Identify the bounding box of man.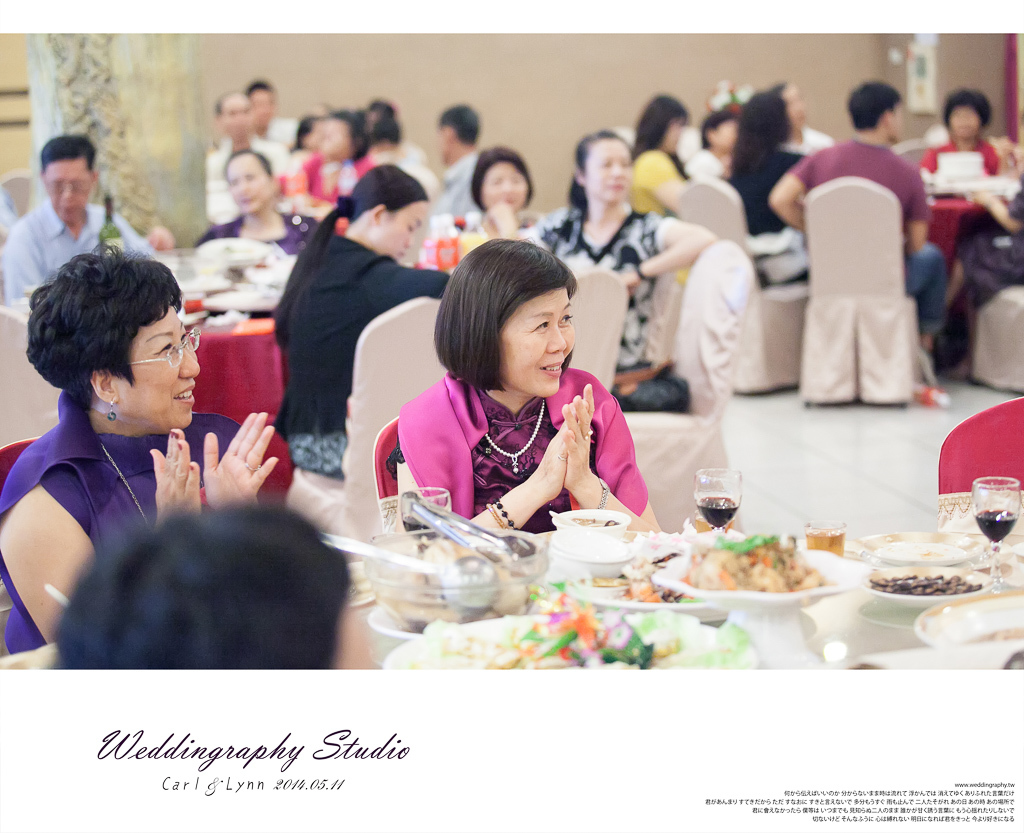
[767, 78, 949, 381].
